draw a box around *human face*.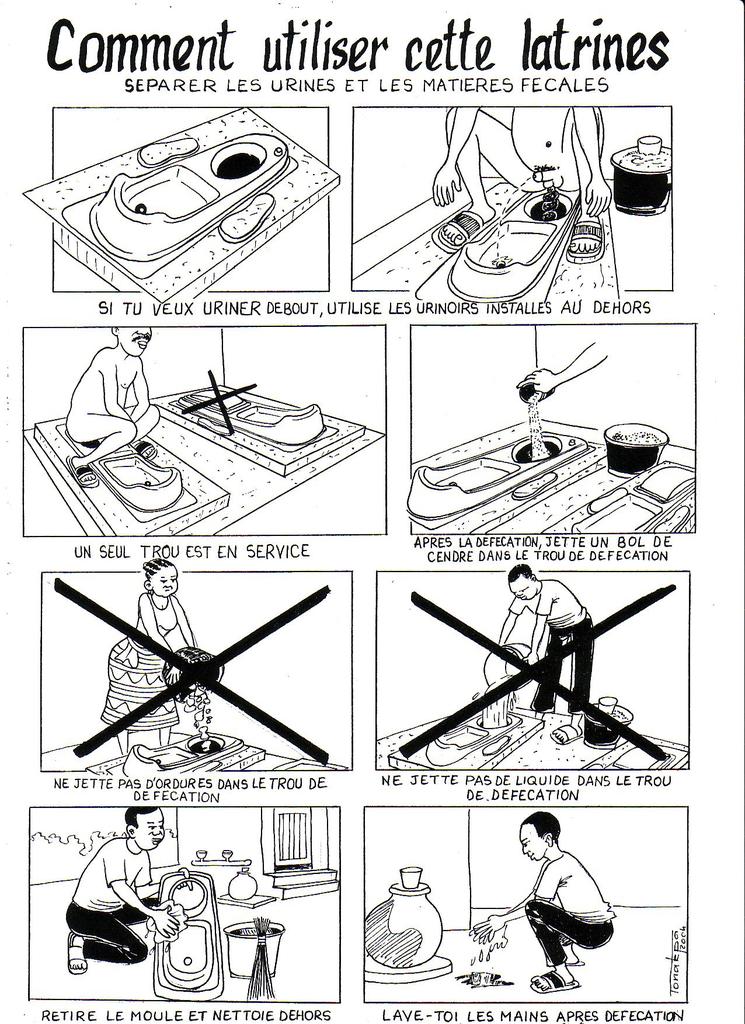
[x1=505, y1=574, x2=541, y2=602].
